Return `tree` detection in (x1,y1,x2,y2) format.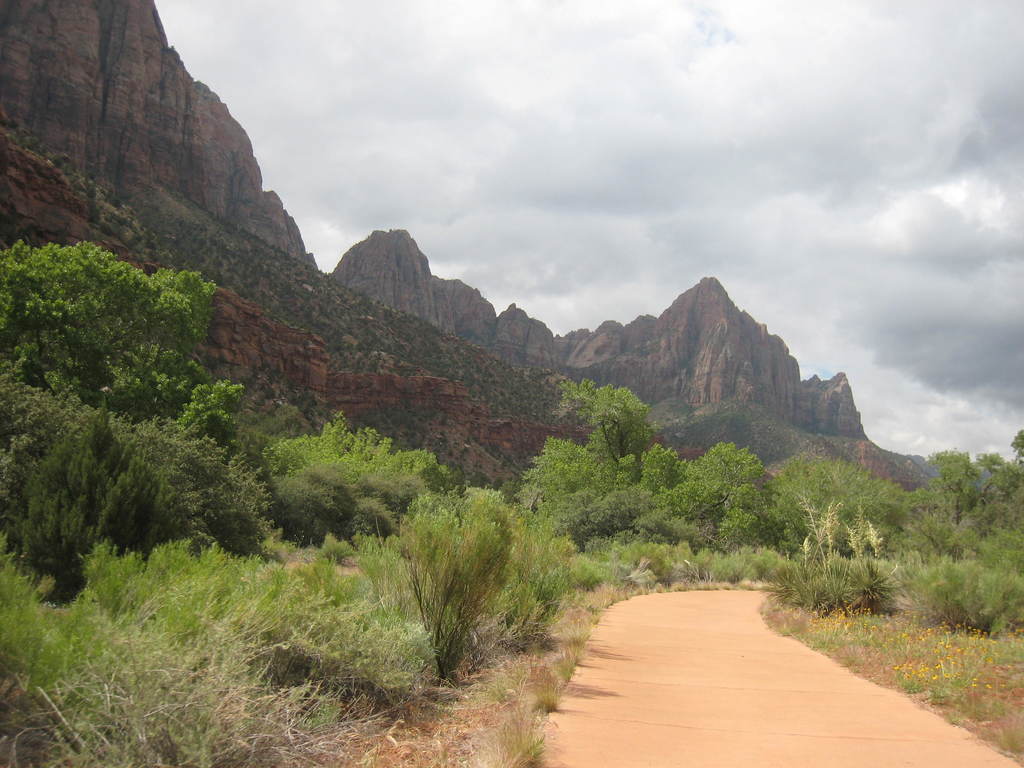
(0,418,260,591).
